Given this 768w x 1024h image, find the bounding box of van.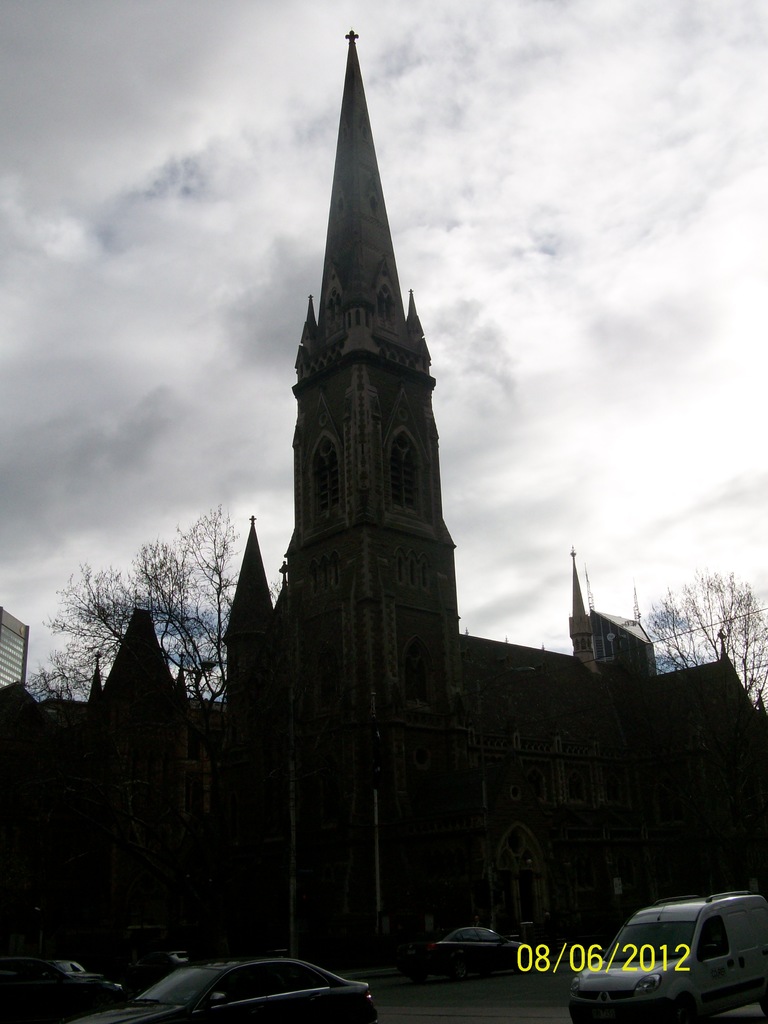
region(565, 891, 767, 1023).
